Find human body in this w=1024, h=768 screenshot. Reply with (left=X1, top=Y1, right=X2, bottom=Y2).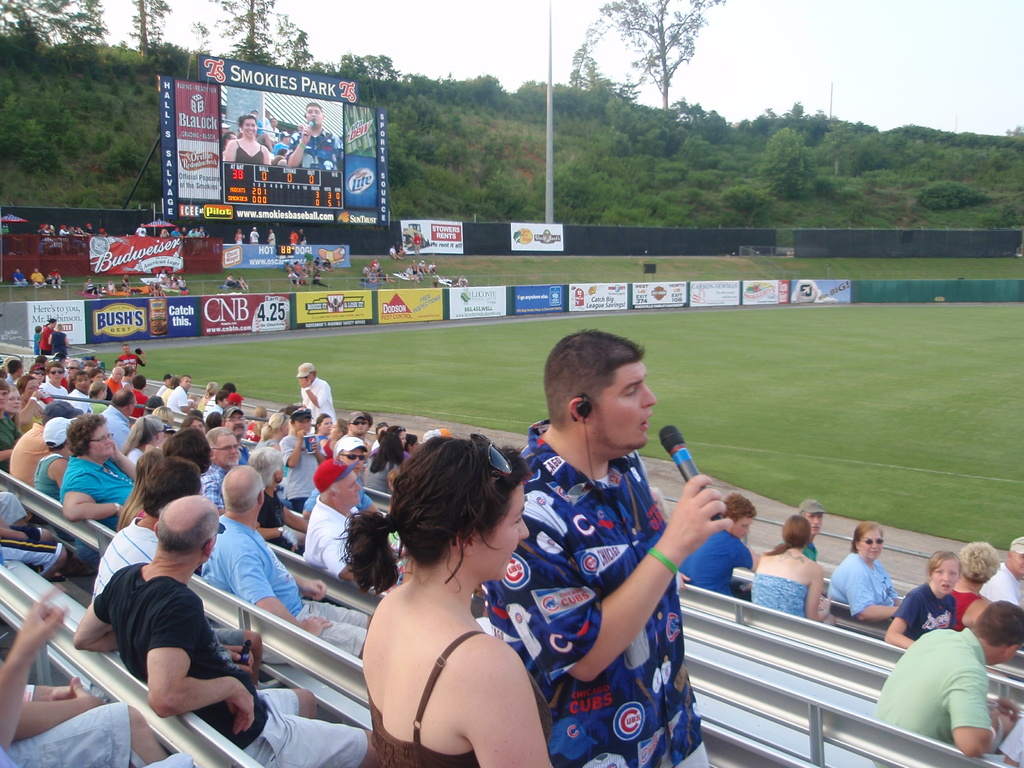
(left=46, top=275, right=60, bottom=286).
